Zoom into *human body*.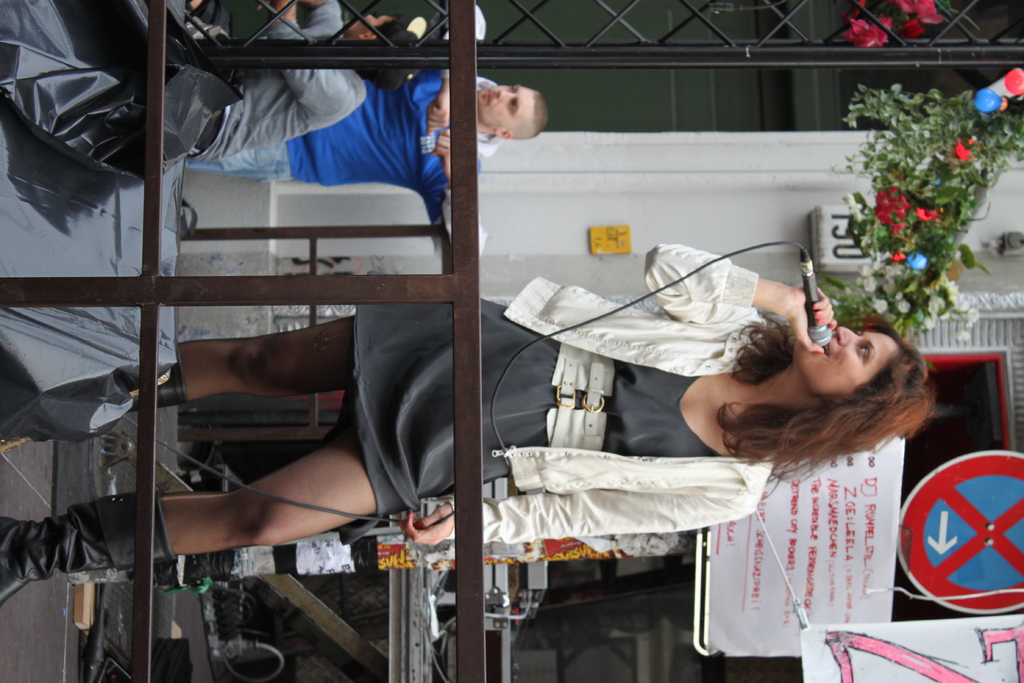
Zoom target: (x1=187, y1=0, x2=374, y2=174).
